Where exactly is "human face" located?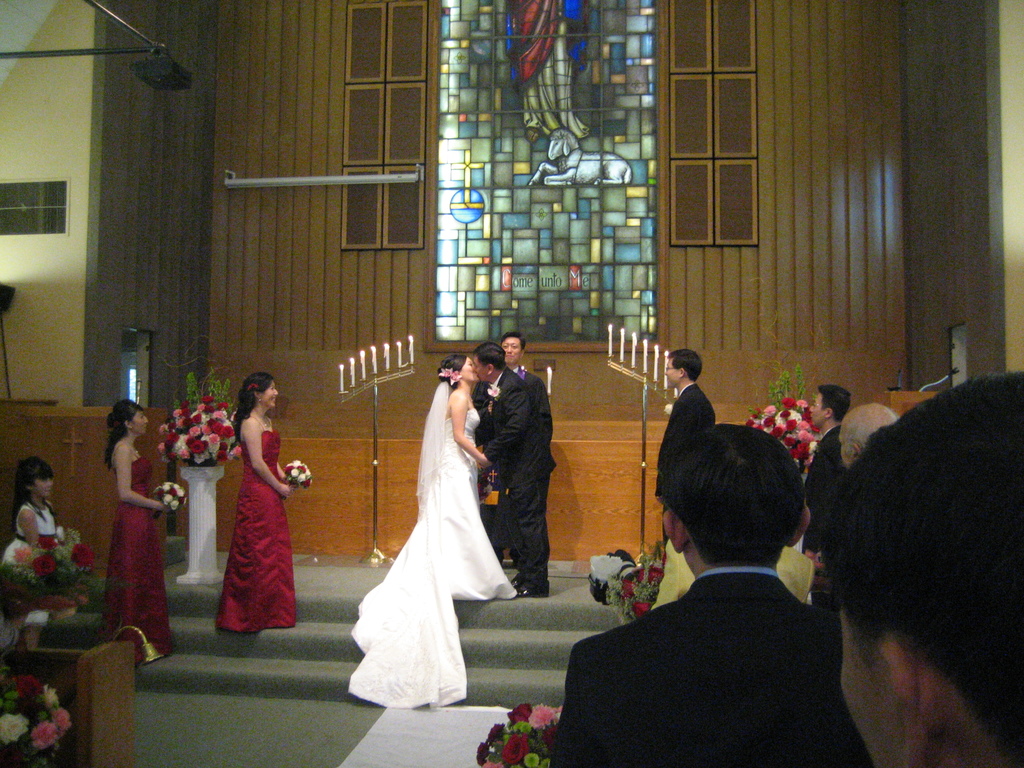
Its bounding box is {"x1": 664, "y1": 355, "x2": 680, "y2": 391}.
